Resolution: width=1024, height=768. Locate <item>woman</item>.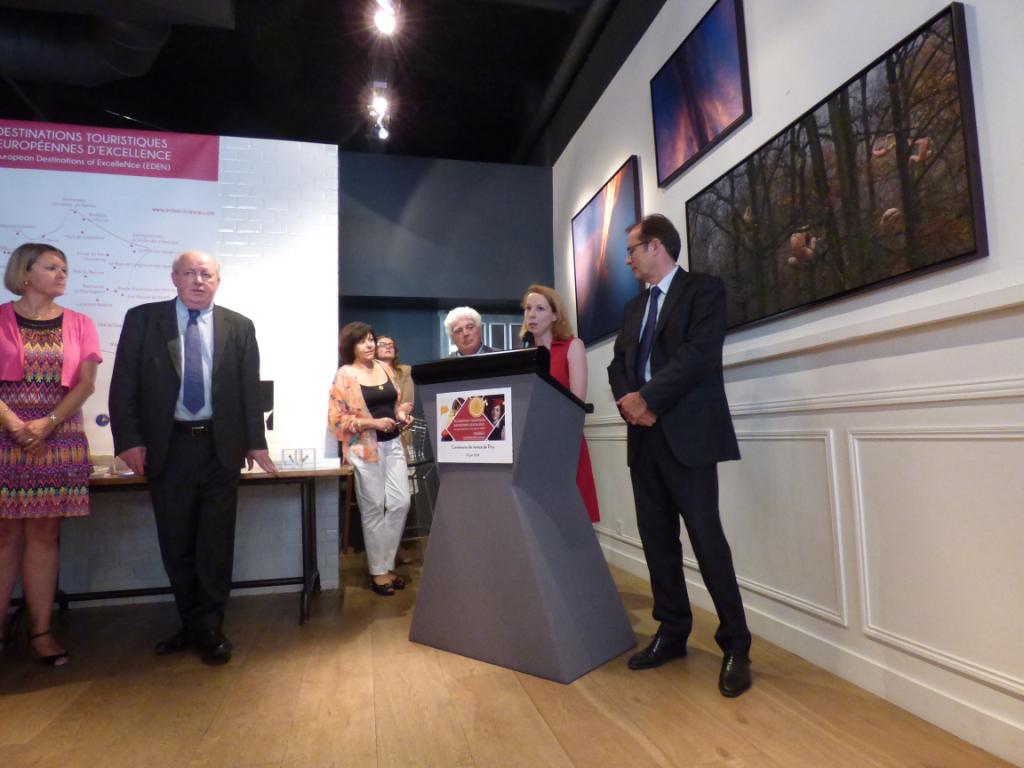
x1=370, y1=331, x2=417, y2=577.
